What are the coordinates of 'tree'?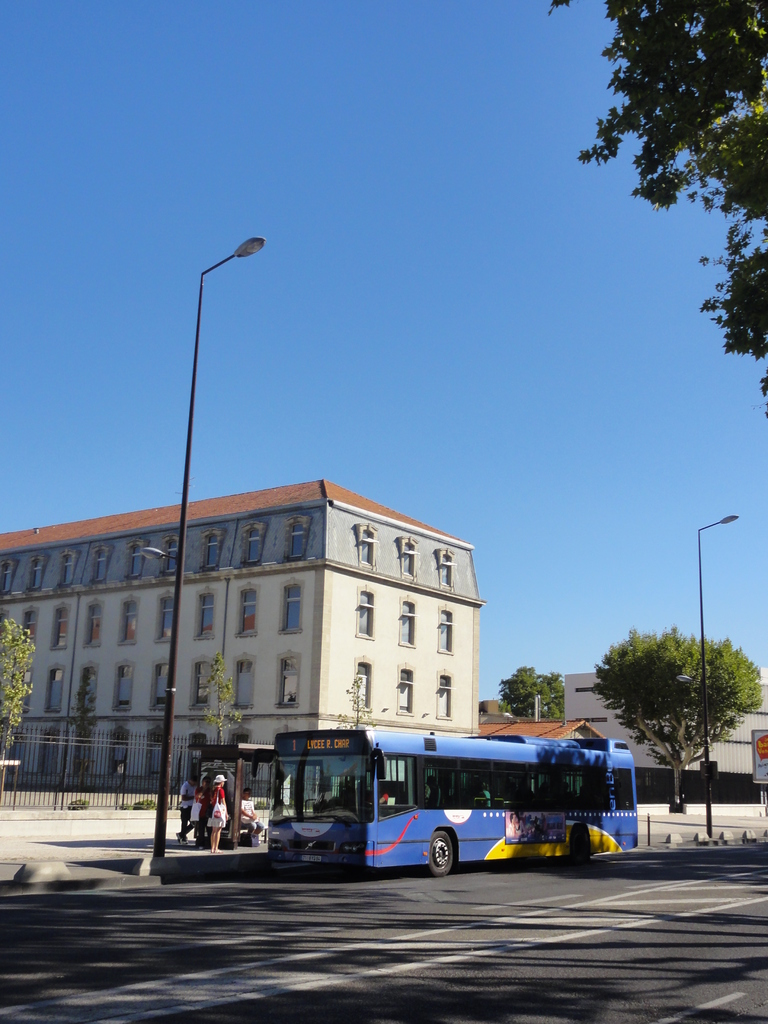
bbox(0, 613, 29, 813).
